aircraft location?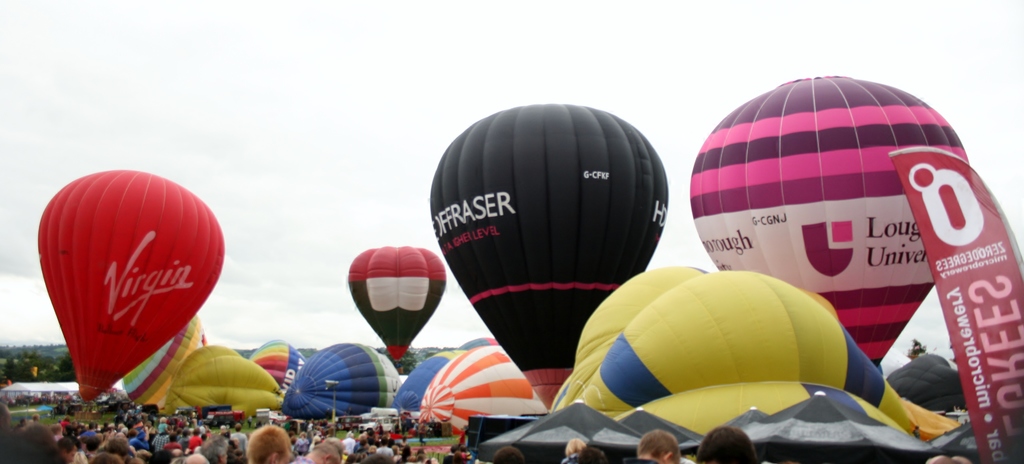
left=247, top=338, right=308, bottom=394
